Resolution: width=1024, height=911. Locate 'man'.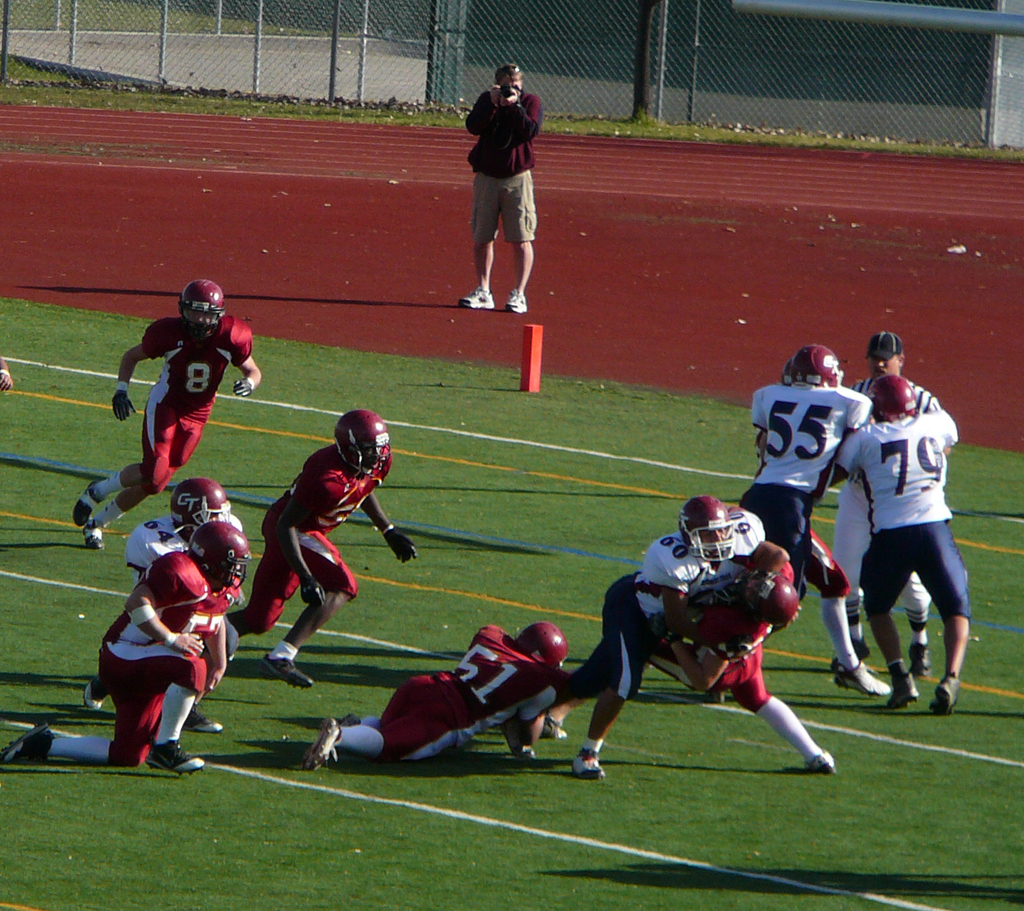
<region>645, 559, 837, 775</region>.
